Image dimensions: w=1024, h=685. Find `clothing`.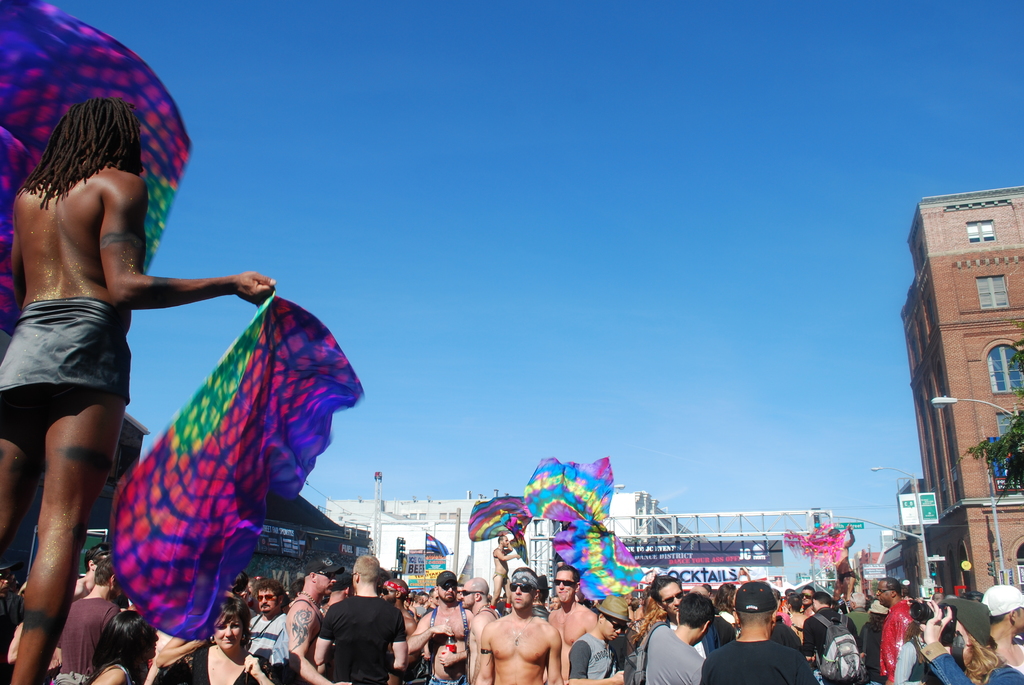
Rect(877, 603, 917, 684).
